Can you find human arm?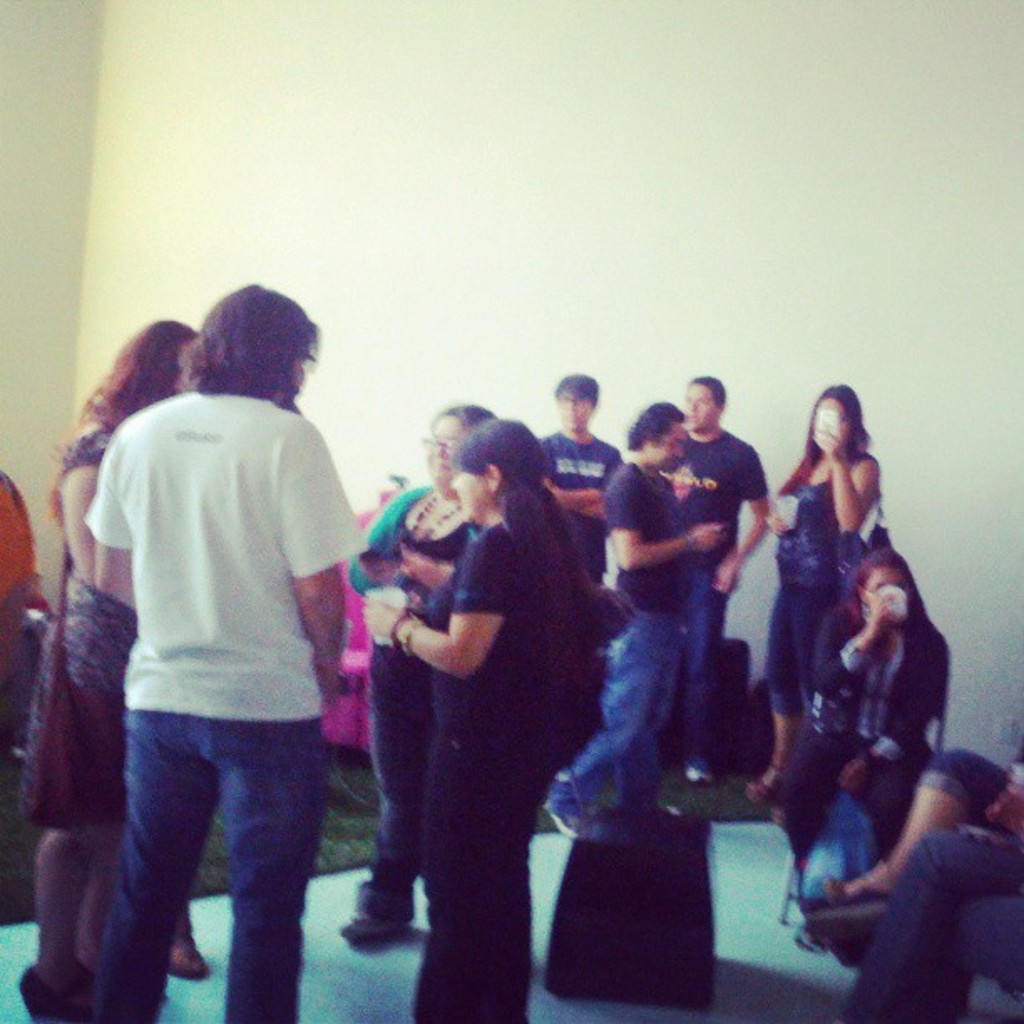
Yes, bounding box: box(274, 415, 370, 693).
